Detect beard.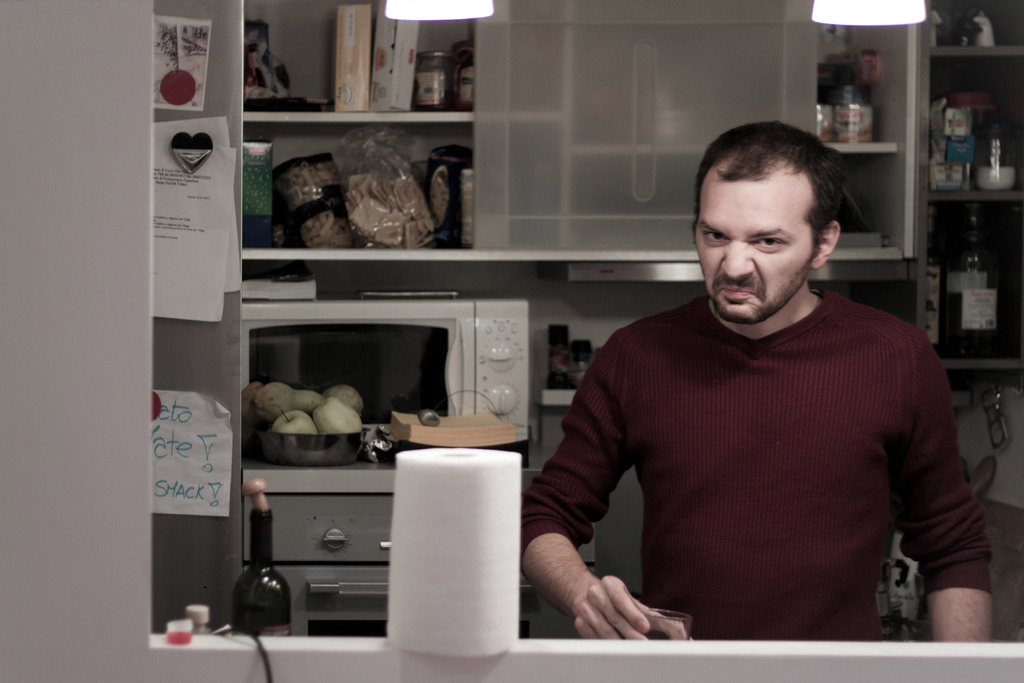
Detected at [x1=710, y1=261, x2=816, y2=327].
